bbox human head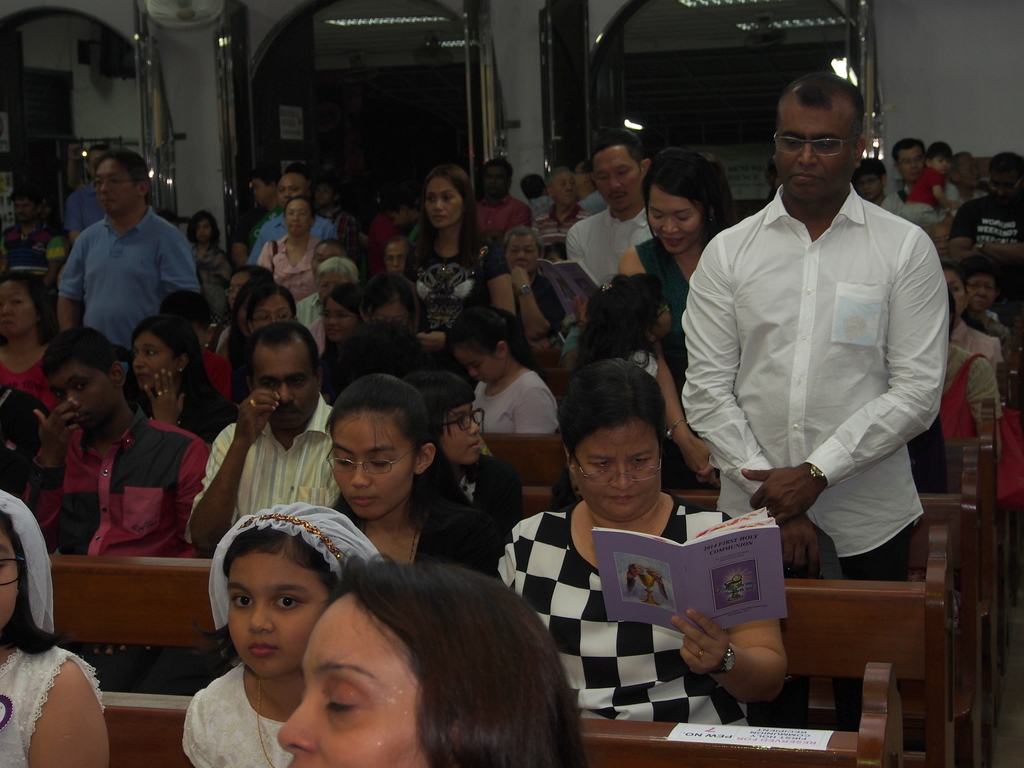
crop(44, 326, 125, 424)
